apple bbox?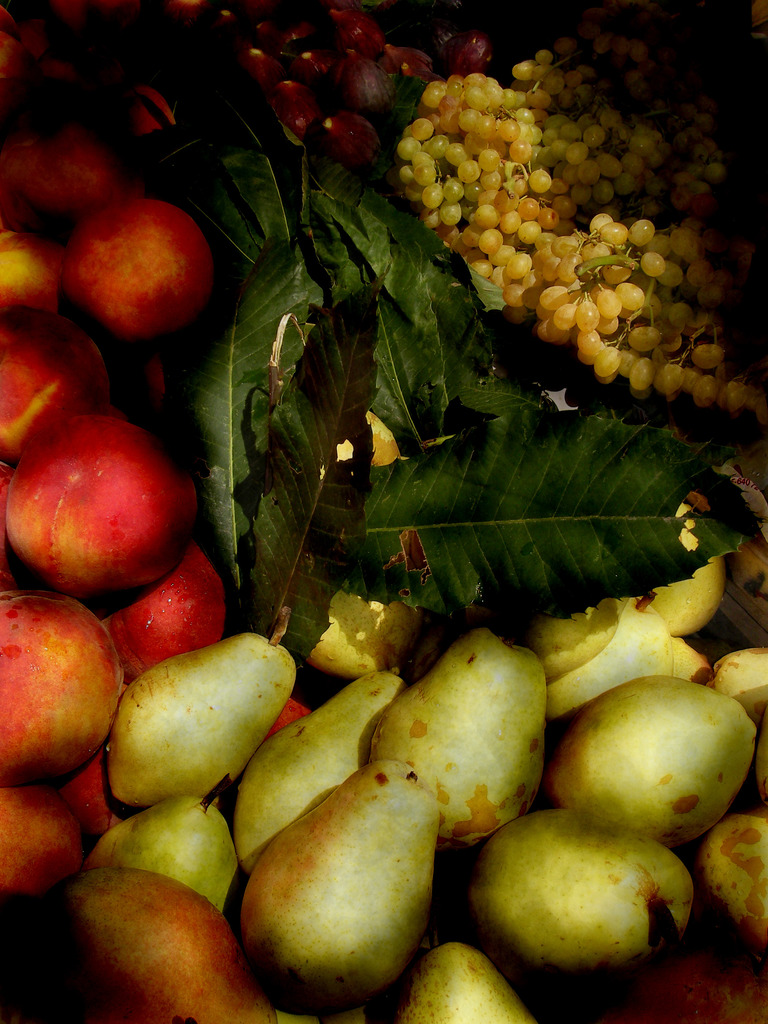
9/406/198/596
